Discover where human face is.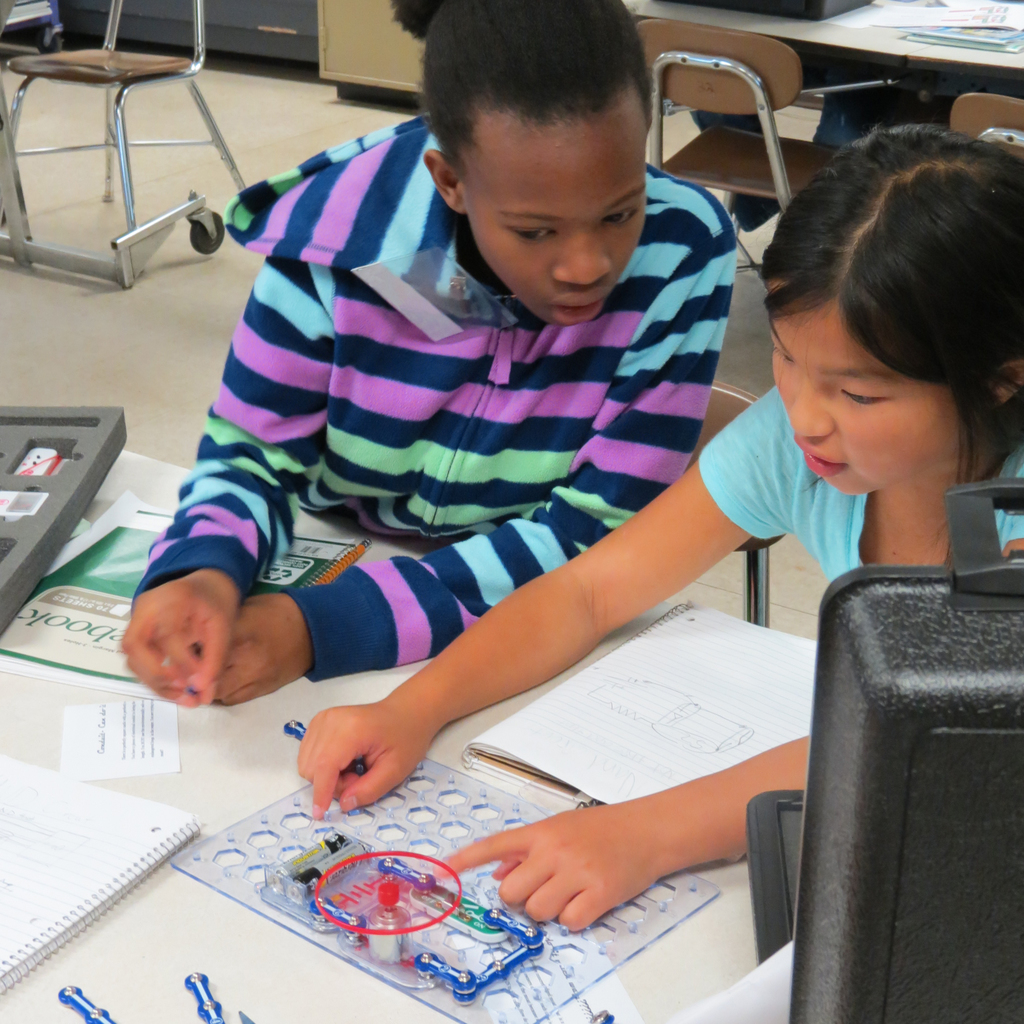
Discovered at 461/110/647/324.
